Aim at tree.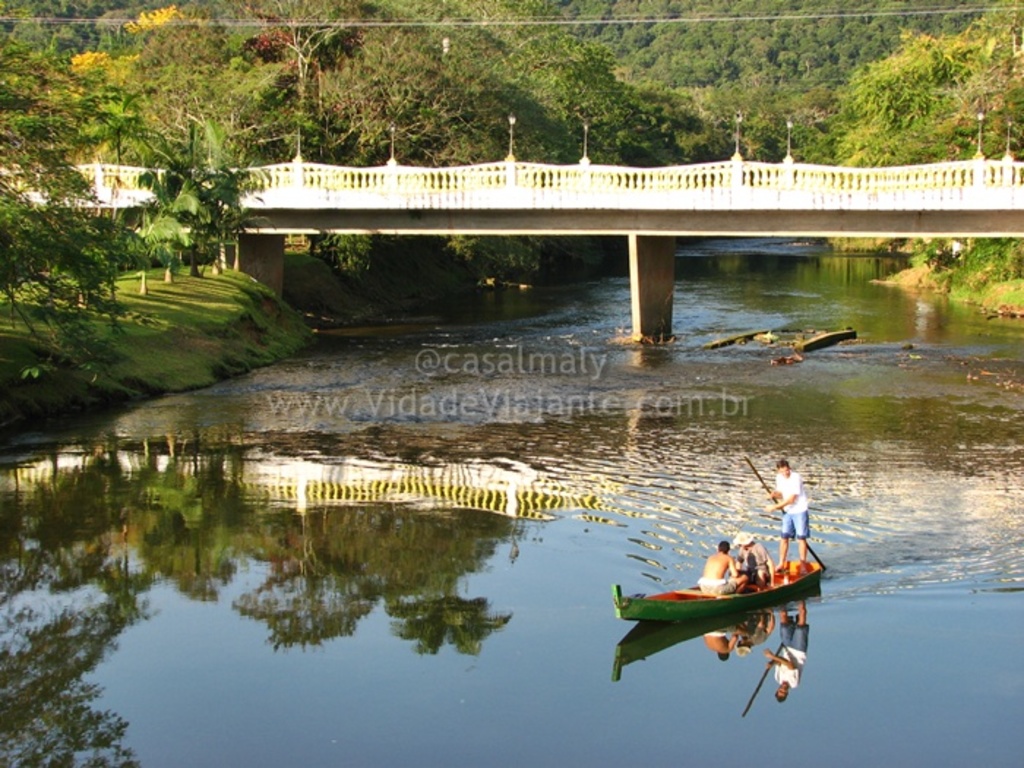
Aimed at <box>0,4,181,392</box>.
